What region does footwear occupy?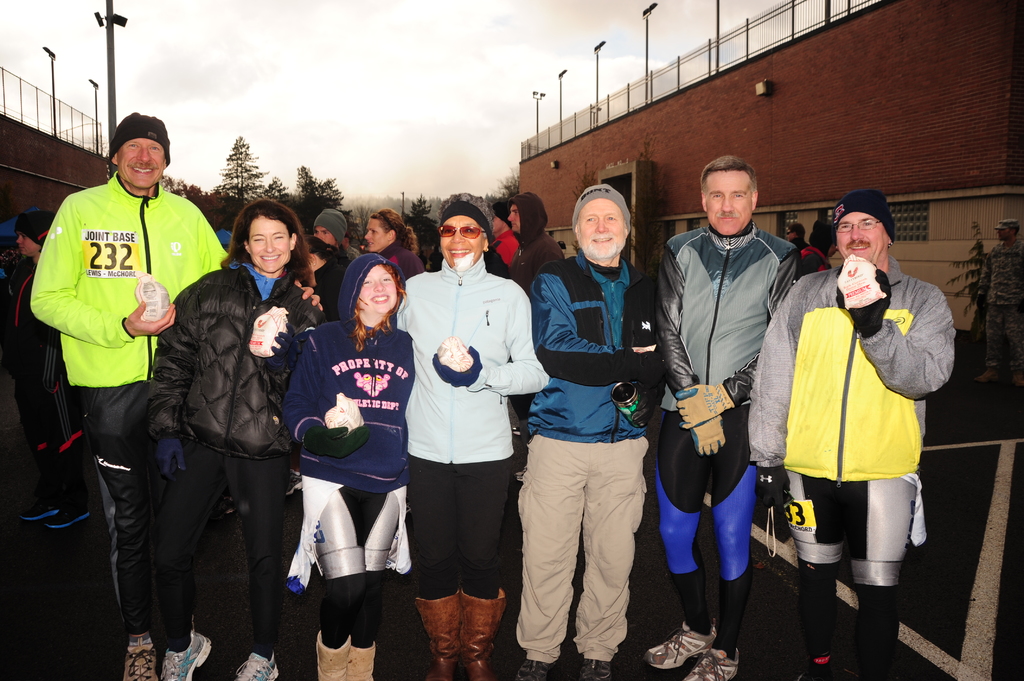
{"x1": 797, "y1": 671, "x2": 840, "y2": 680}.
